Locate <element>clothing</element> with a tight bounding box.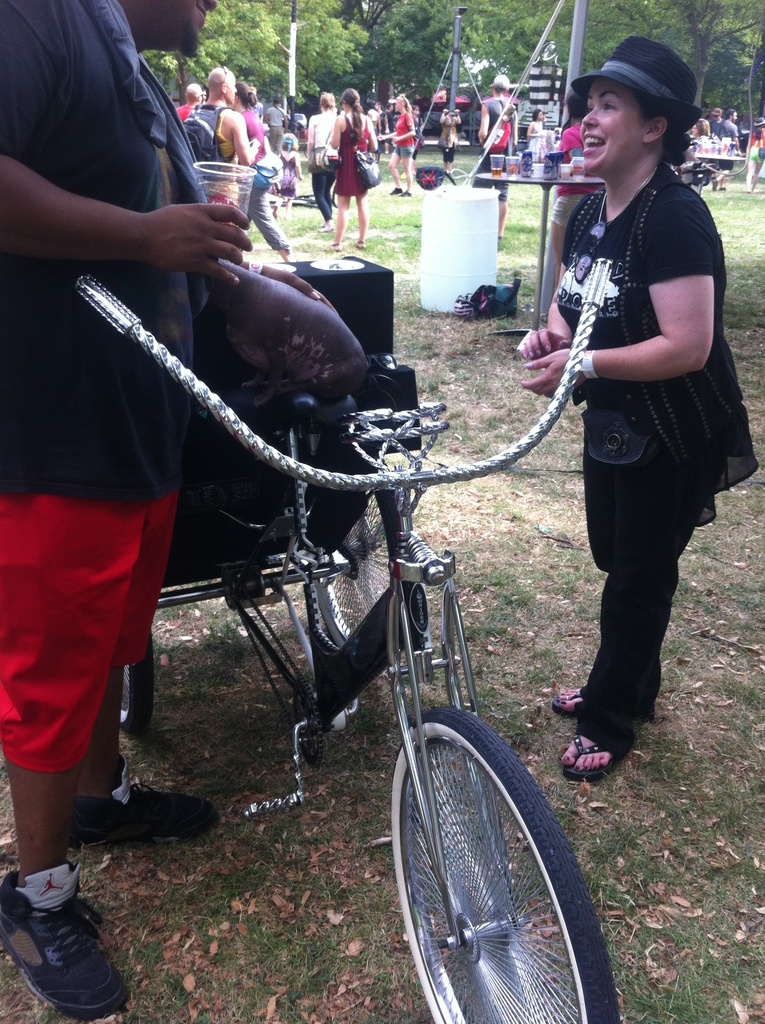
0 0 209 774.
